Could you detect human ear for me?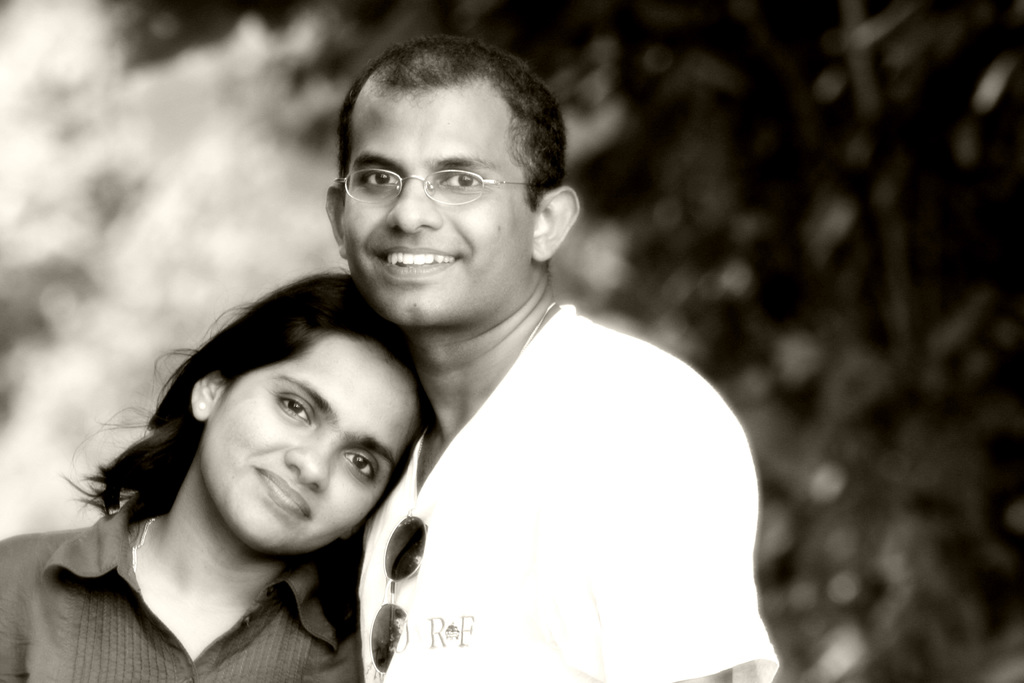
Detection result: {"left": 346, "top": 528, "right": 355, "bottom": 537}.
